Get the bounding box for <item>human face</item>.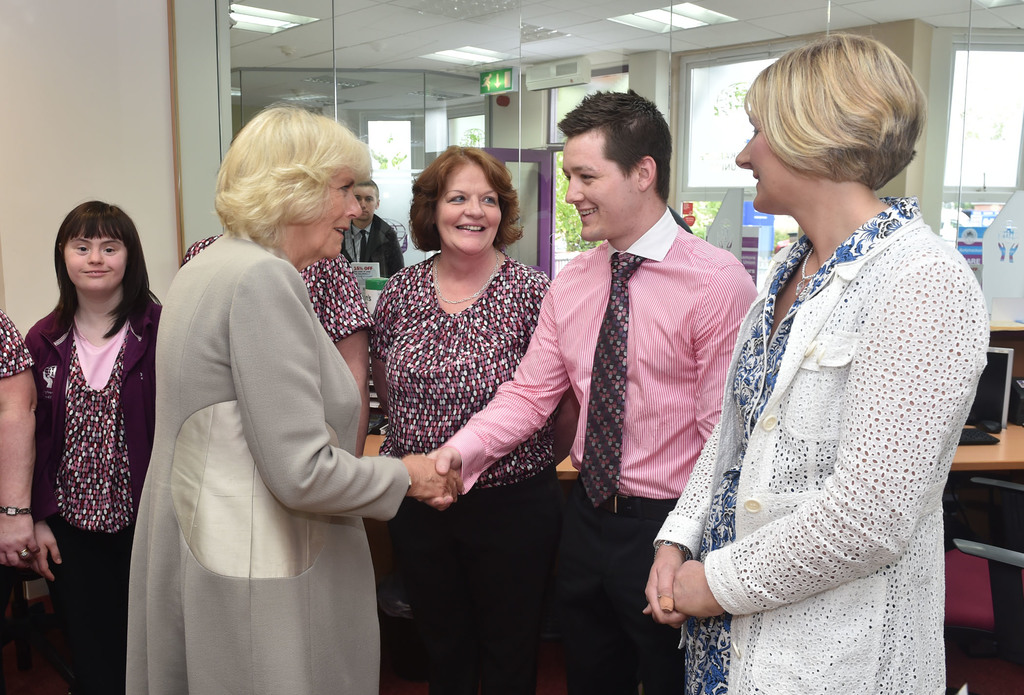
box=[735, 95, 796, 211].
